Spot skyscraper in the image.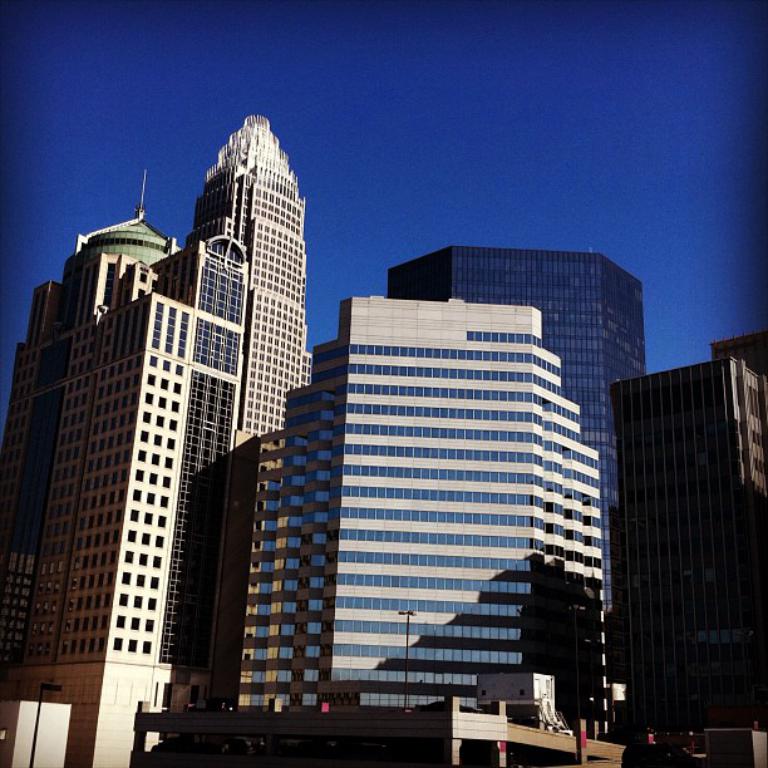
skyscraper found at region(13, 108, 312, 767).
